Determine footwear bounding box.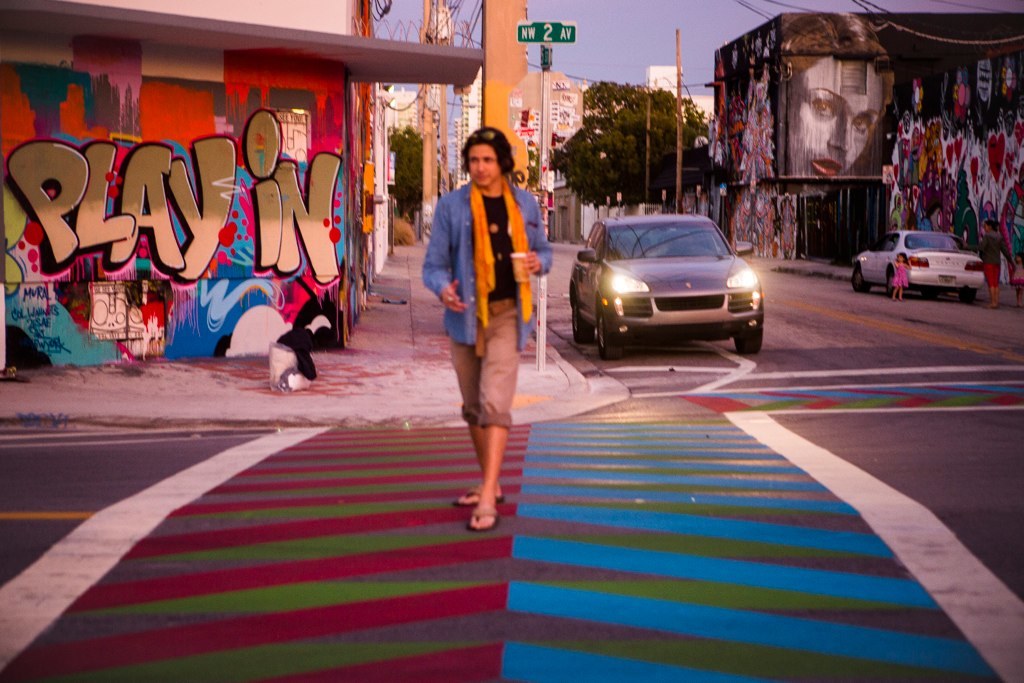
Determined: (left=470, top=508, right=499, bottom=528).
